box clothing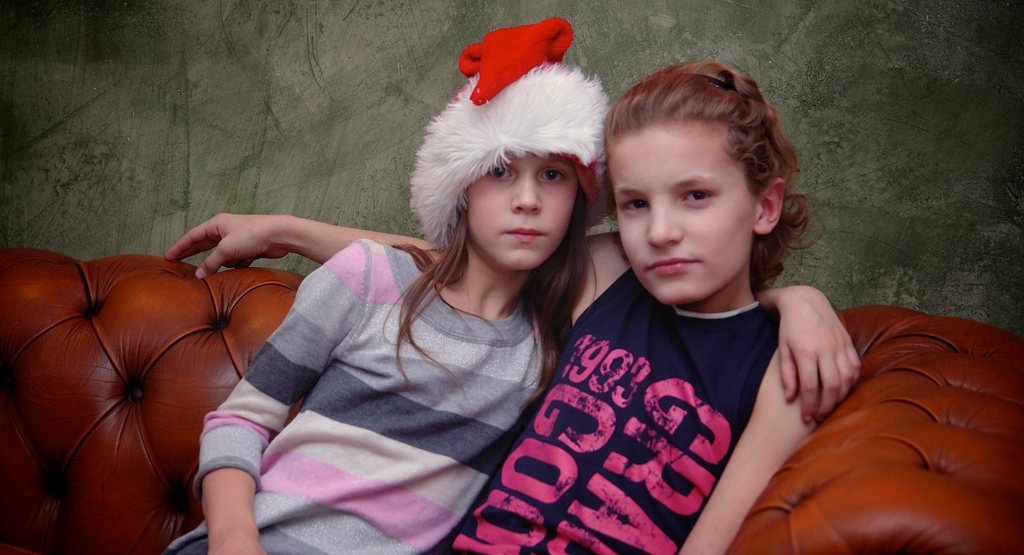
region(476, 232, 852, 544)
